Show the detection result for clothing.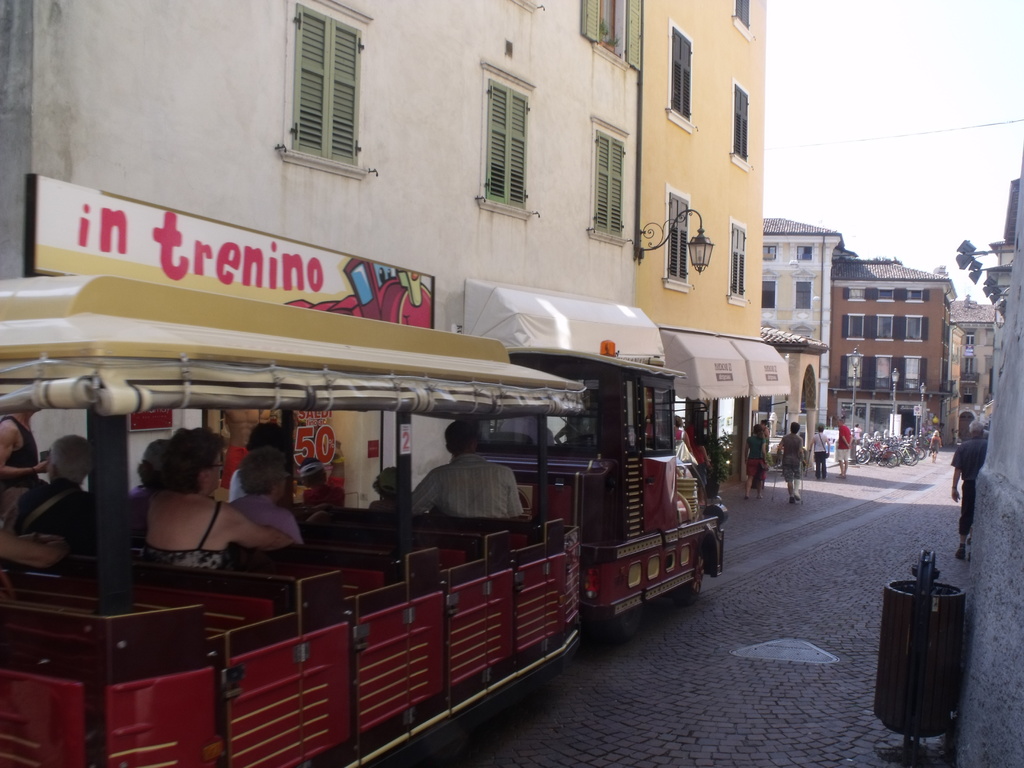
bbox(836, 426, 851, 460).
